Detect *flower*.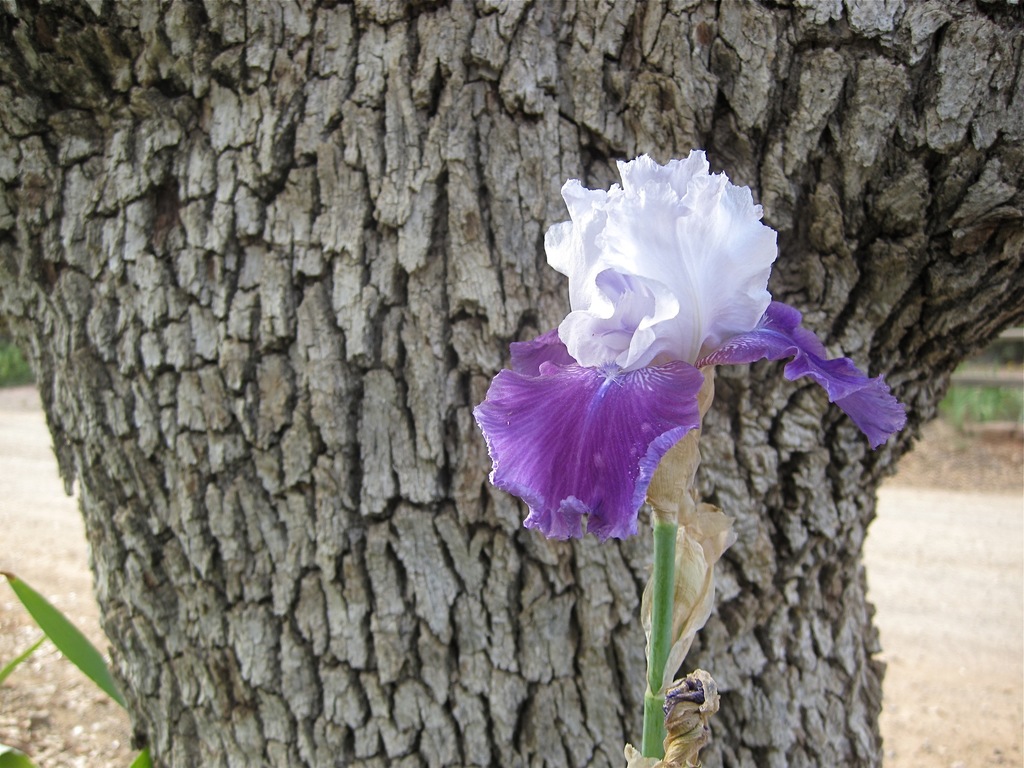
Detected at box(461, 159, 897, 554).
